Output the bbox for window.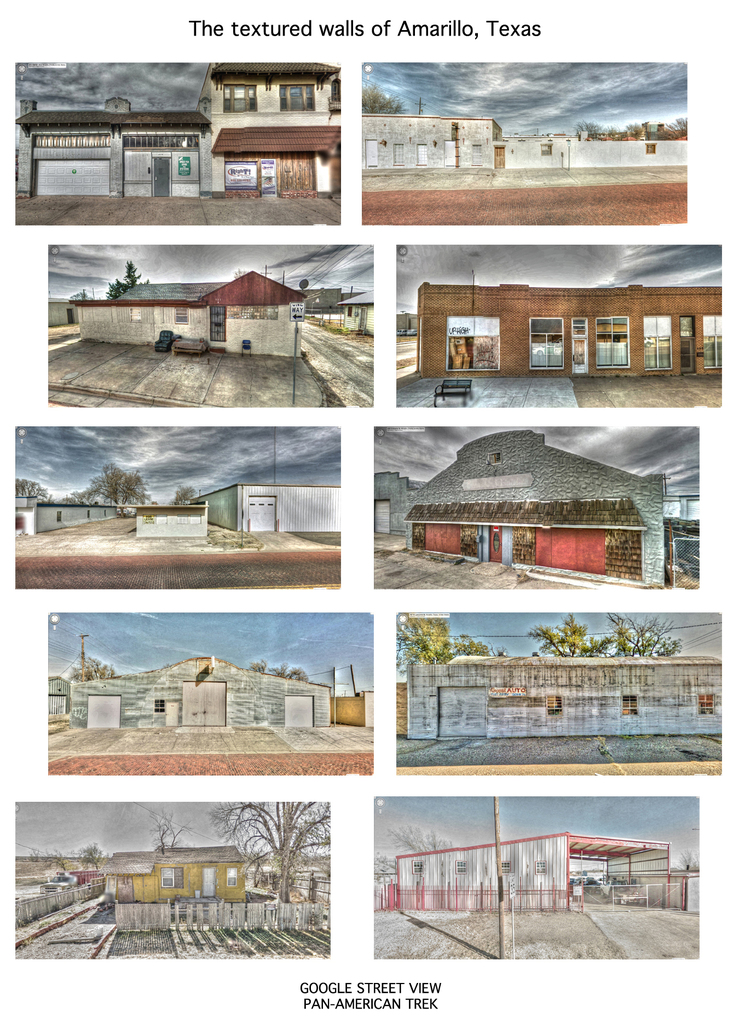
[x1=535, y1=858, x2=546, y2=874].
